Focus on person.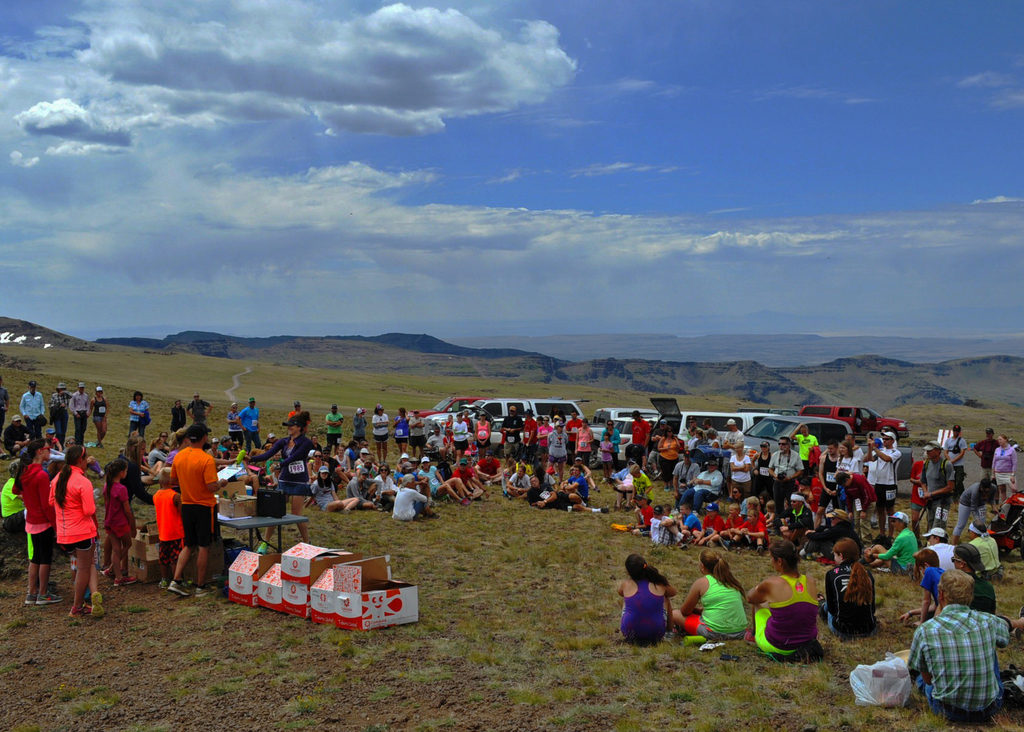
Focused at l=528, t=444, r=538, b=469.
